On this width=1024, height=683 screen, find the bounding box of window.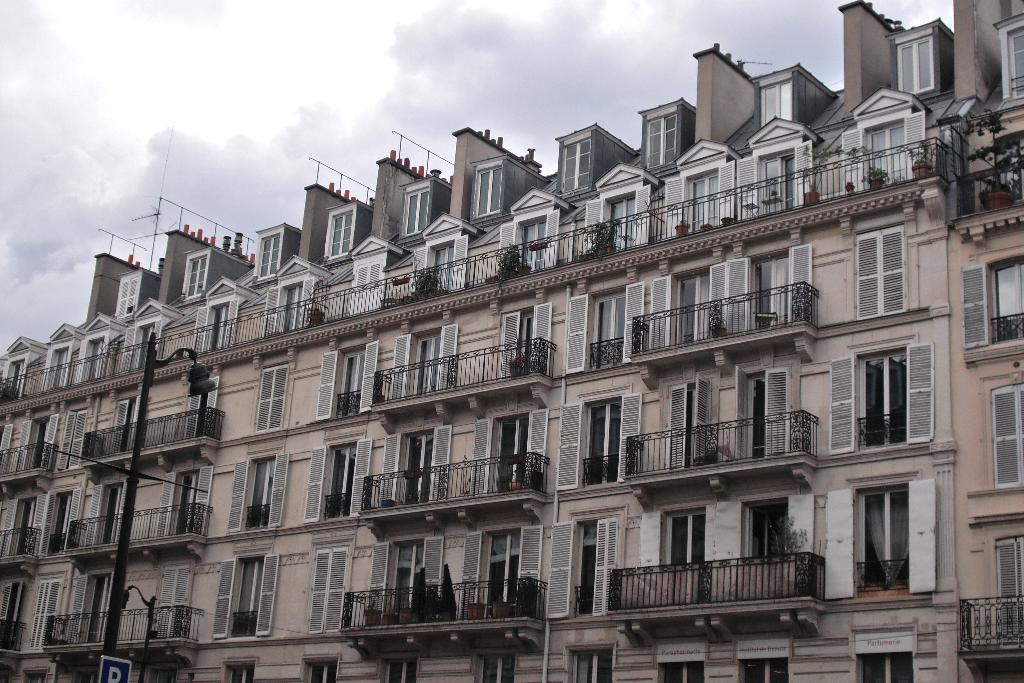
Bounding box: bbox=(147, 561, 191, 632).
